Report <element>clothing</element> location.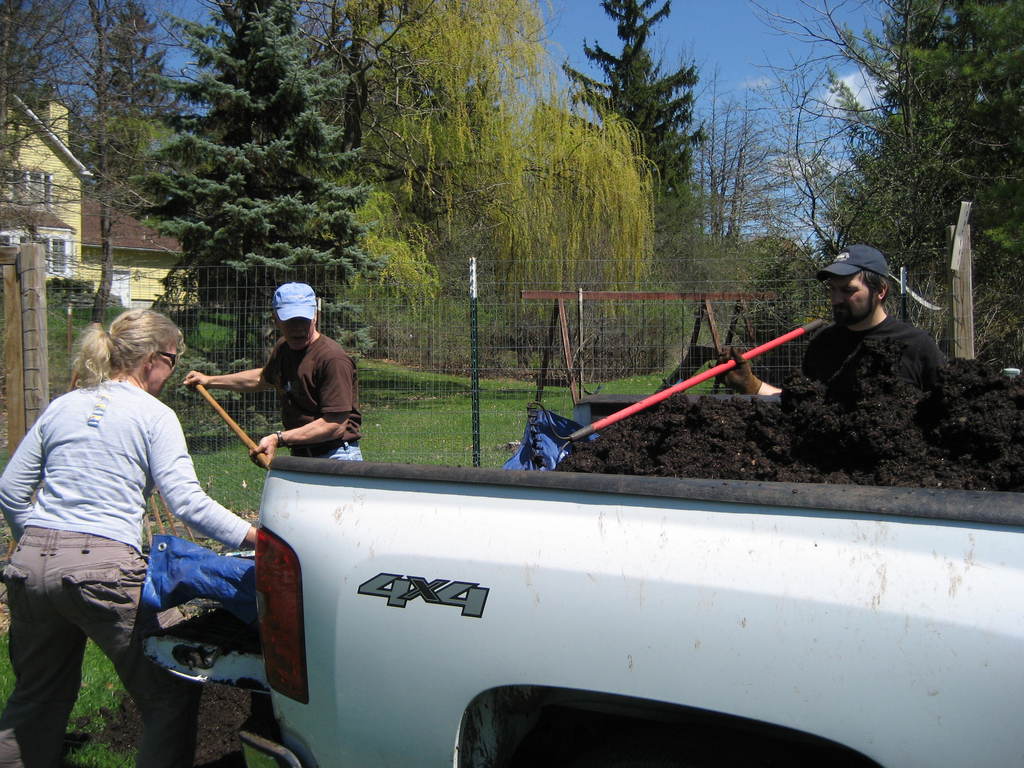
Report: (x1=232, y1=323, x2=372, y2=468).
